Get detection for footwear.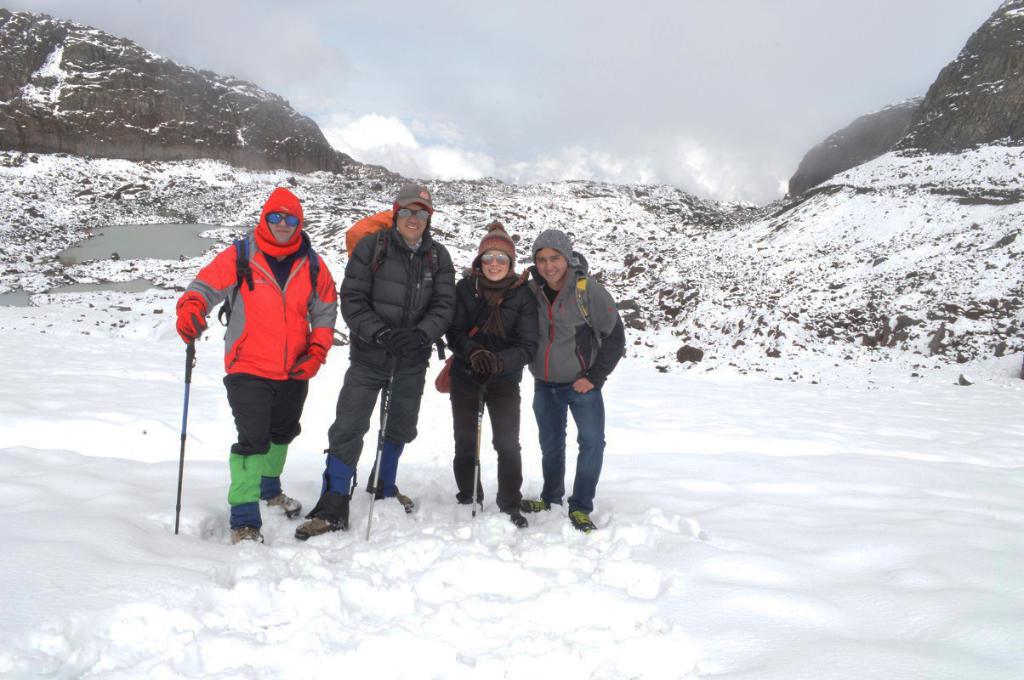
Detection: [left=572, top=377, right=596, bottom=394].
